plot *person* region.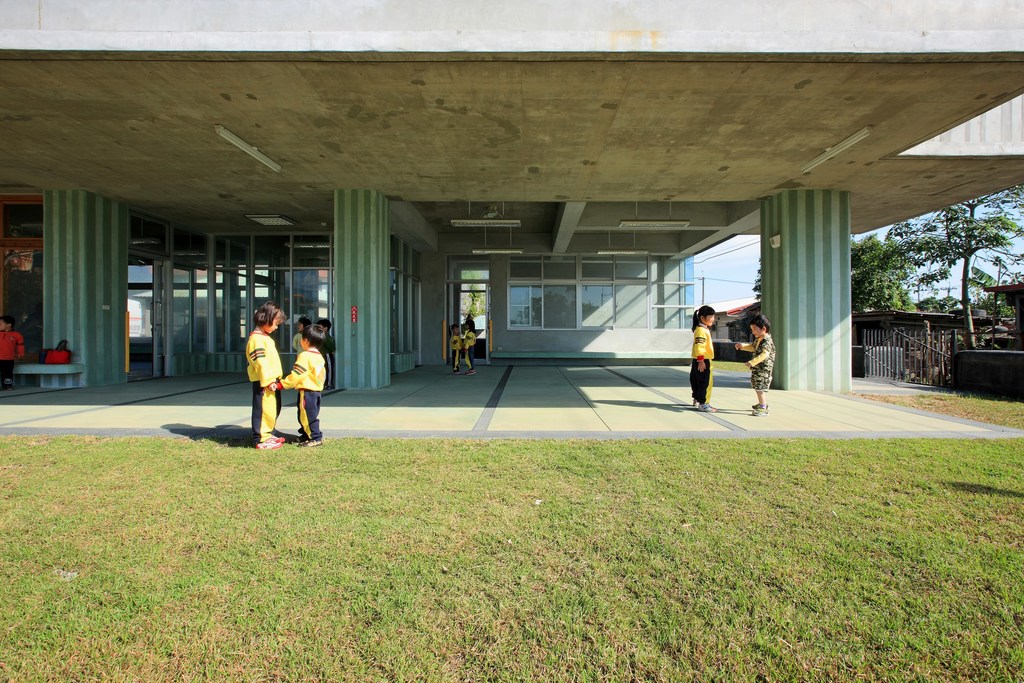
Plotted at rect(268, 315, 317, 445).
